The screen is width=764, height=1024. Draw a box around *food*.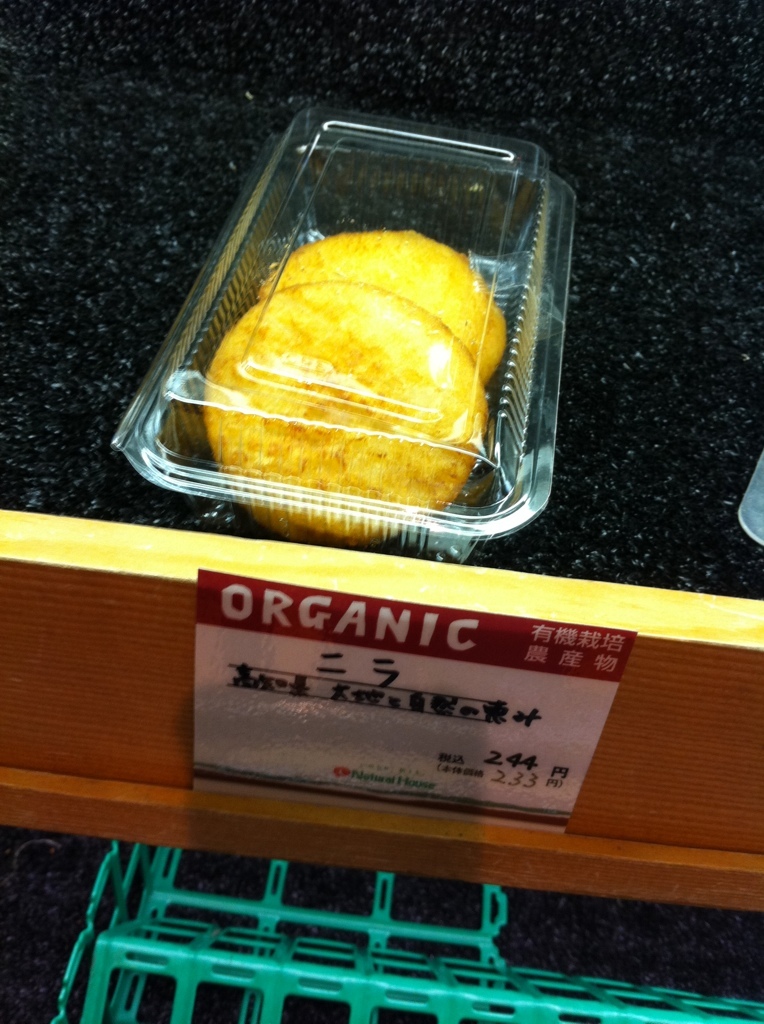
265,223,515,383.
